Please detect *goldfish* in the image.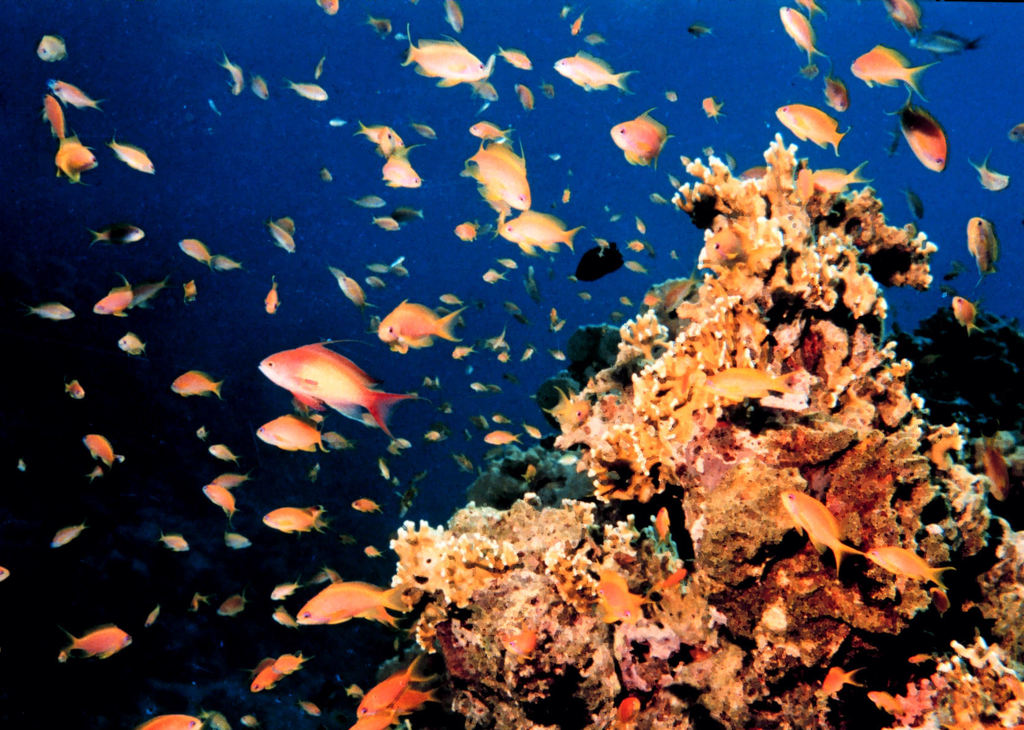
x1=451, y1=220, x2=483, y2=243.
